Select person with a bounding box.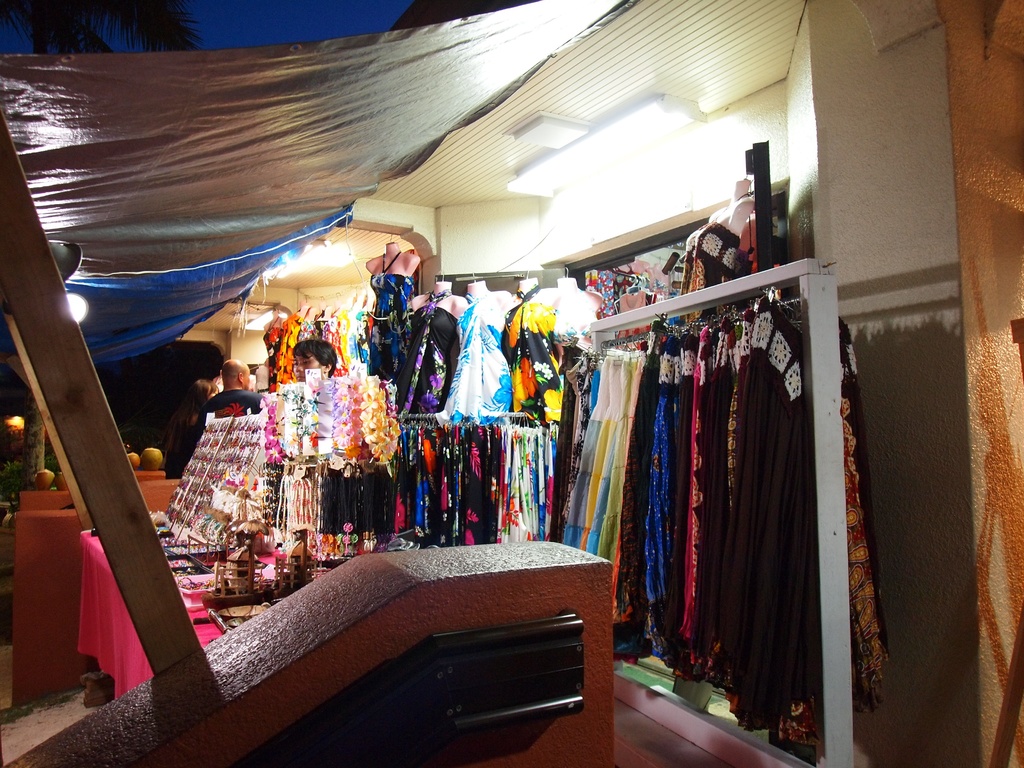
bbox(169, 373, 214, 481).
